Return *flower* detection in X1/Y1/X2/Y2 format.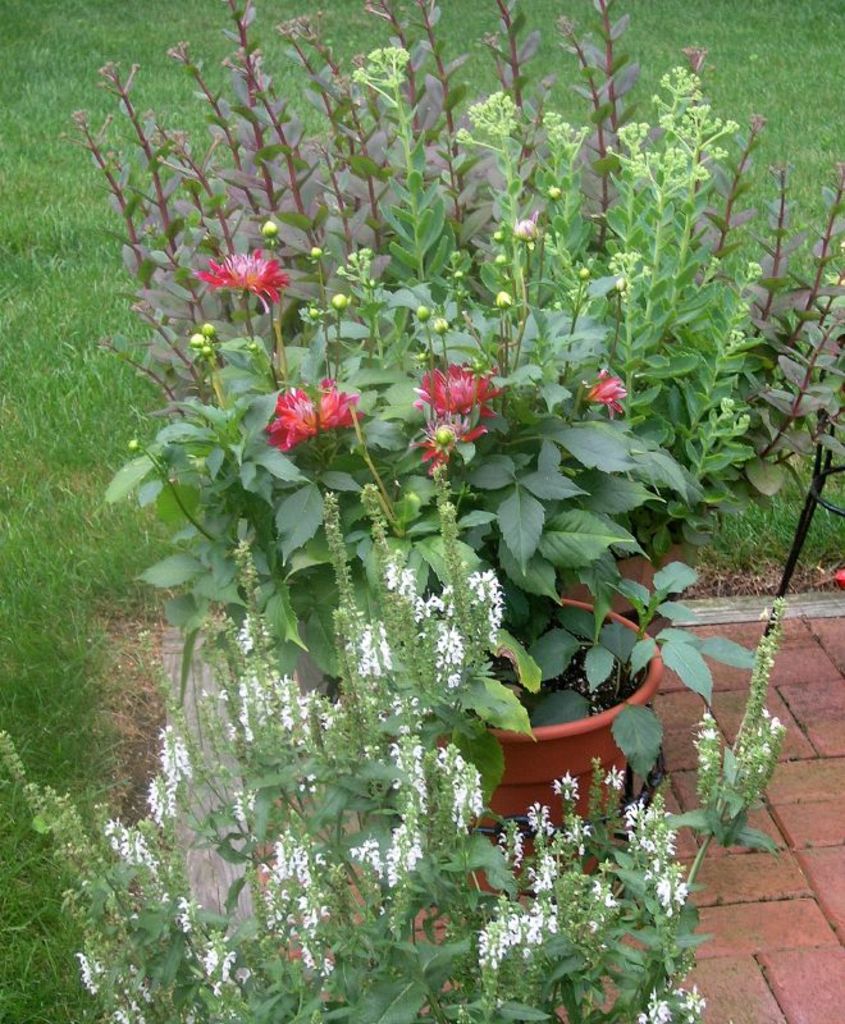
580/367/627/424.
